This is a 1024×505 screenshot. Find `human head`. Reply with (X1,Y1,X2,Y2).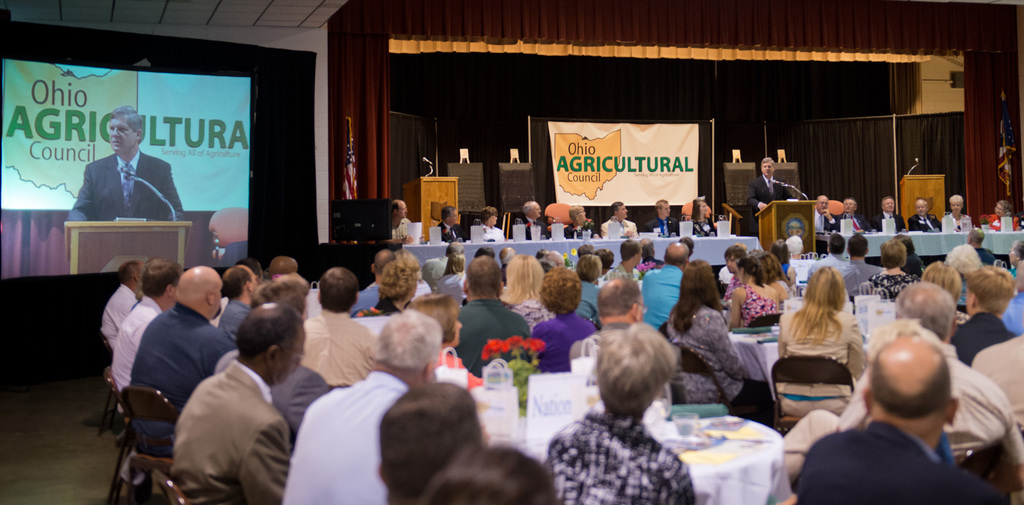
(915,198,926,217).
